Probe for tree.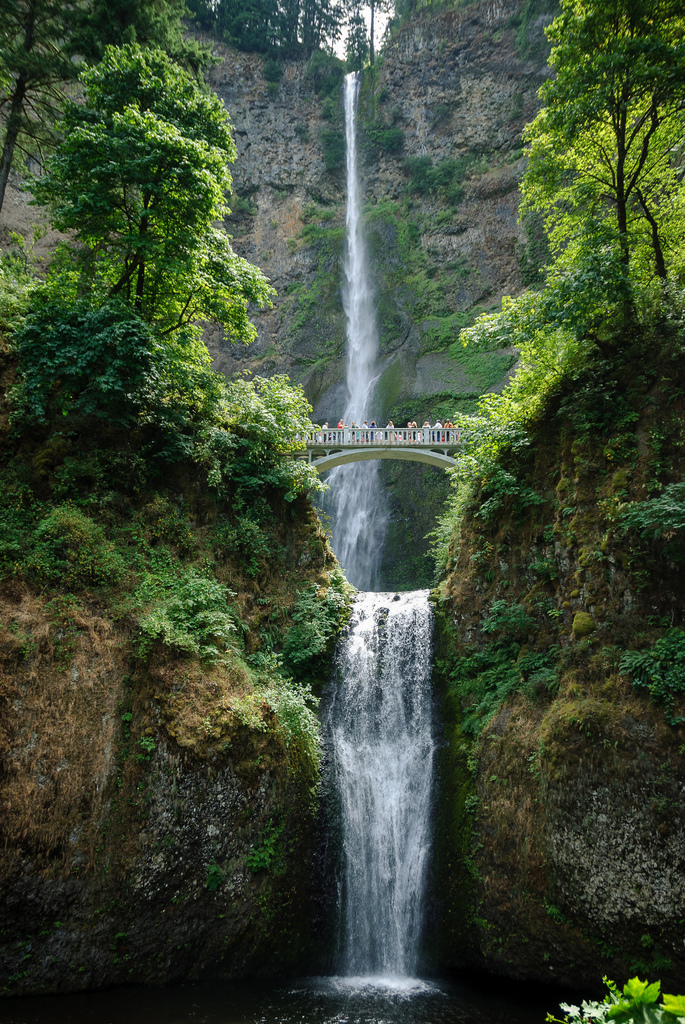
Probe result: locate(0, 0, 82, 202).
